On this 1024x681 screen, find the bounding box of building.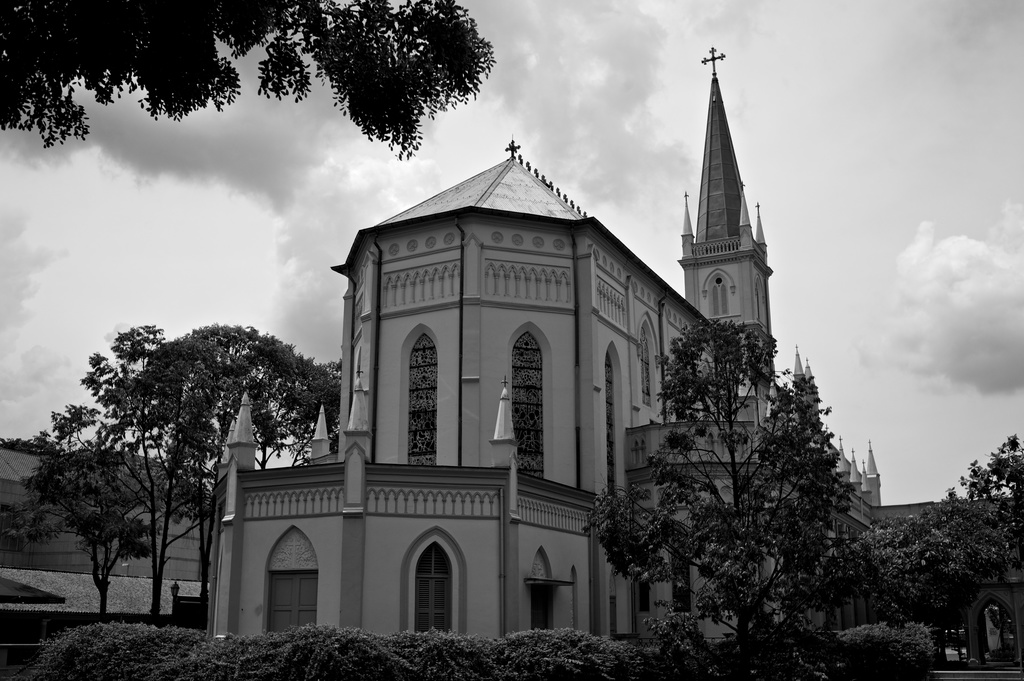
Bounding box: (215,76,1023,643).
